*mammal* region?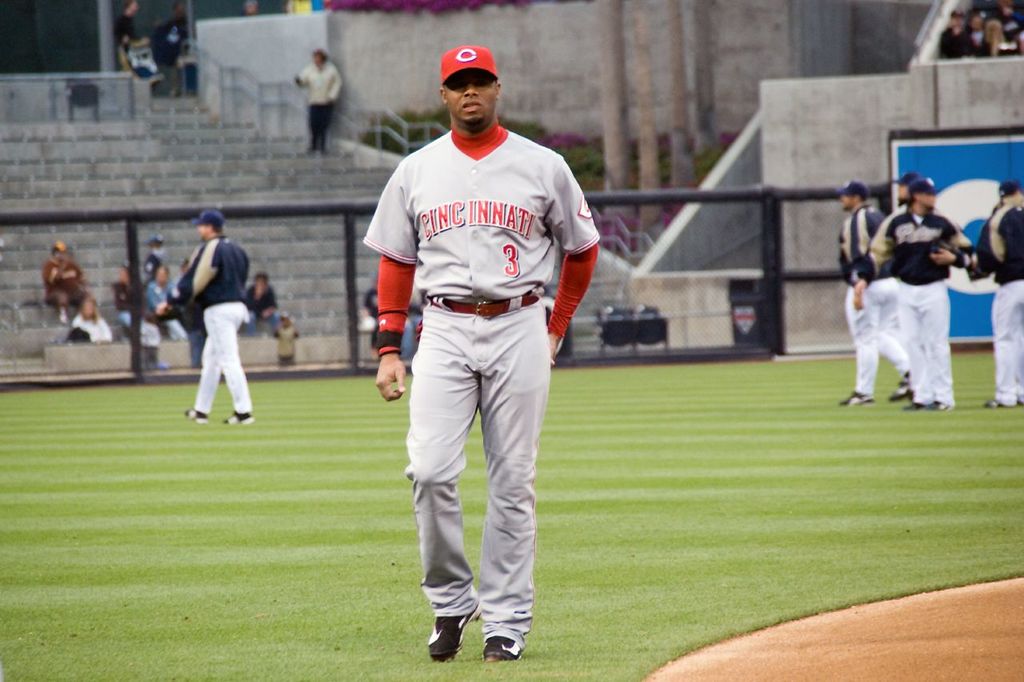
region(159, 4, 194, 93)
